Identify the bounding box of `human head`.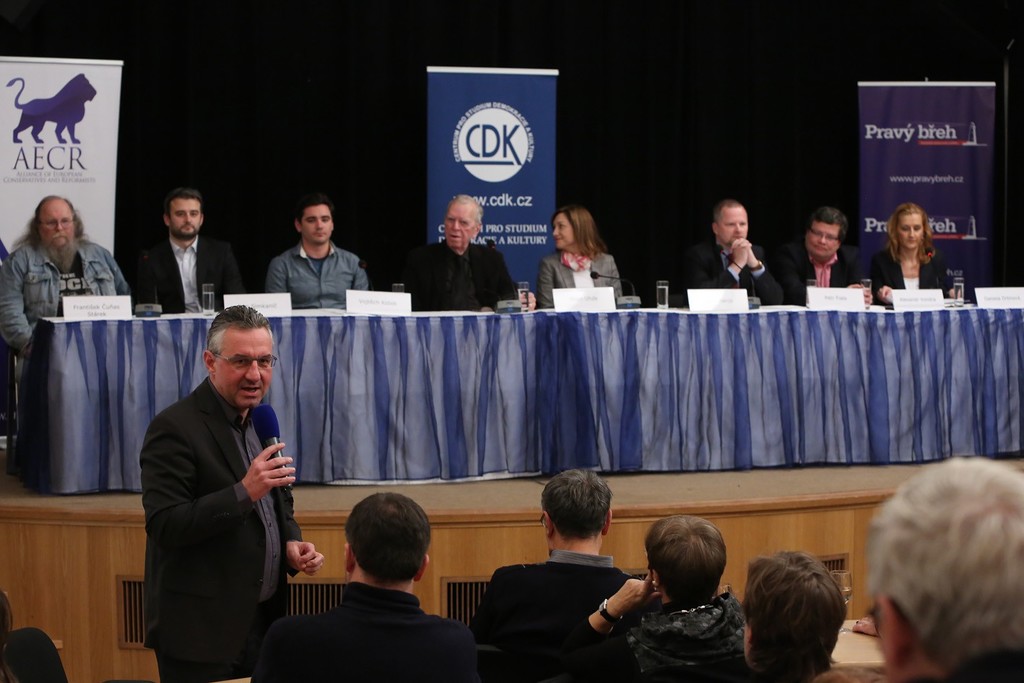
(x1=30, y1=197, x2=81, y2=262).
